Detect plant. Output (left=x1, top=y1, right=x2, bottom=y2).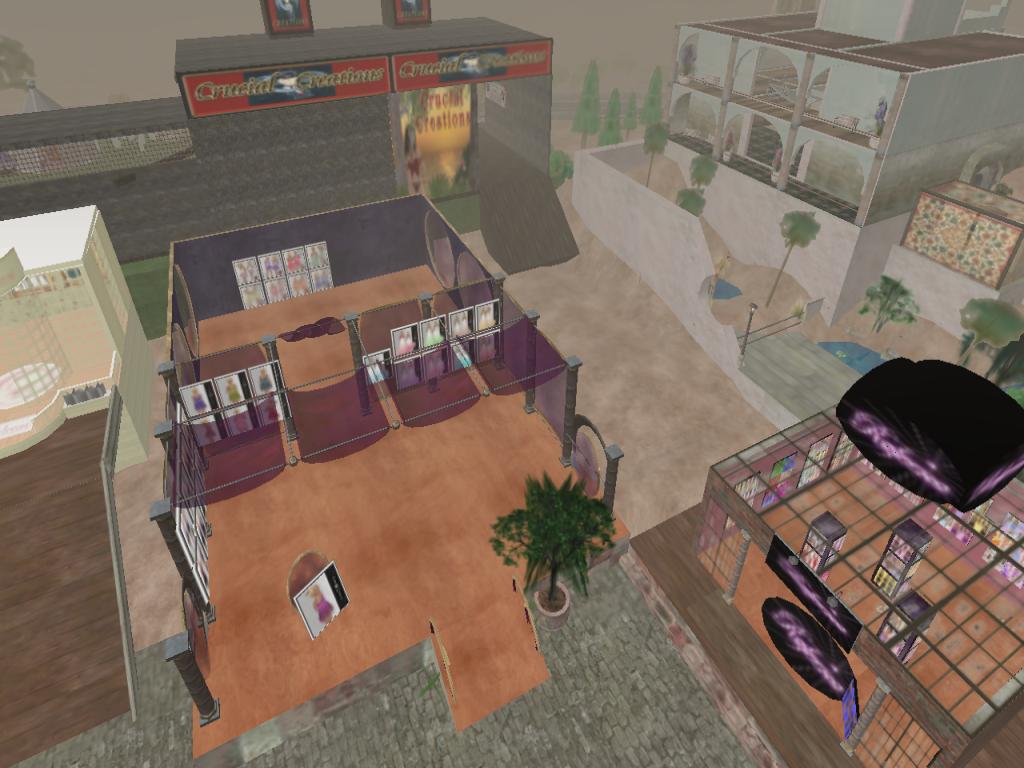
(left=956, top=296, right=1023, bottom=365).
